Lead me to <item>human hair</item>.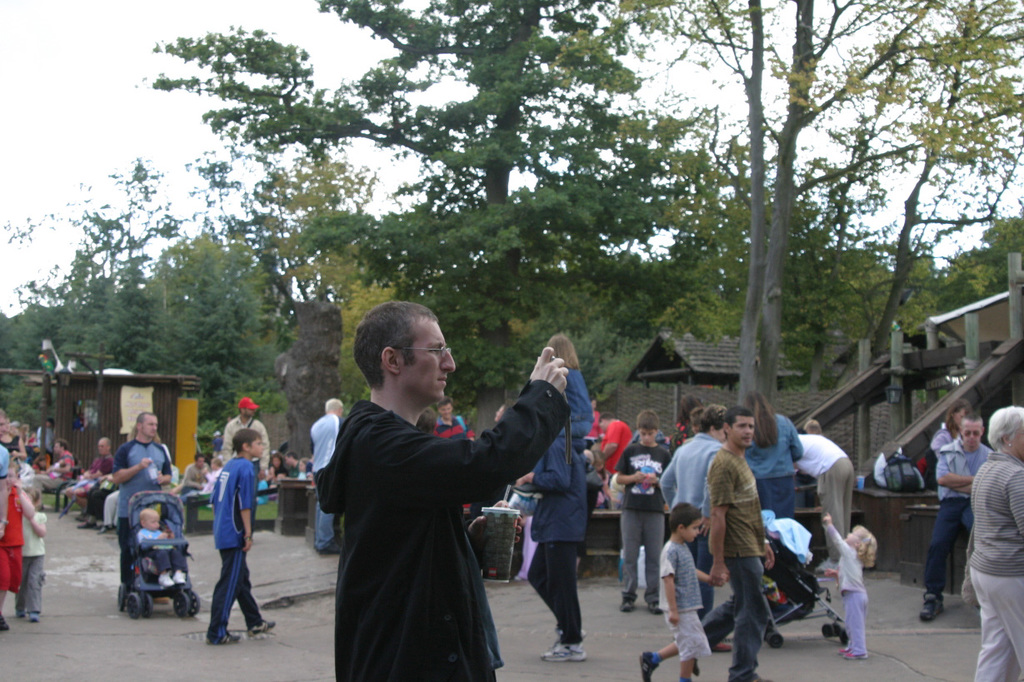
Lead to <bbox>680, 396, 702, 424</bbox>.
